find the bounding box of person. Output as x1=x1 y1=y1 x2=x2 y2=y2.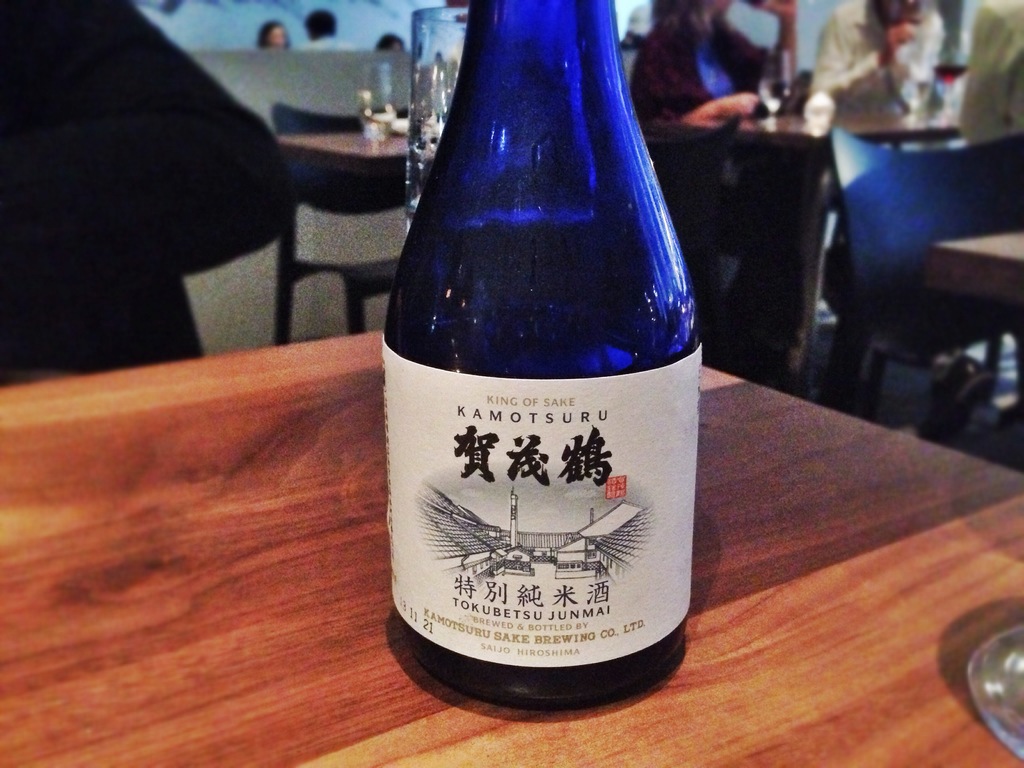
x1=809 y1=0 x2=951 y2=116.
